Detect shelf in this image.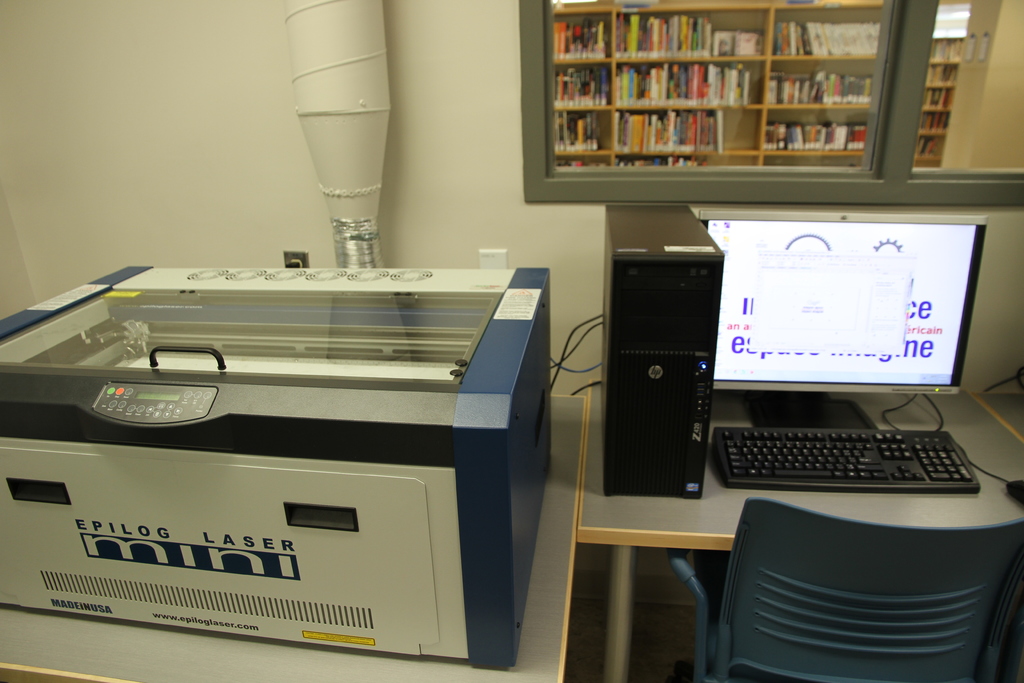
Detection: select_region(556, 67, 611, 103).
